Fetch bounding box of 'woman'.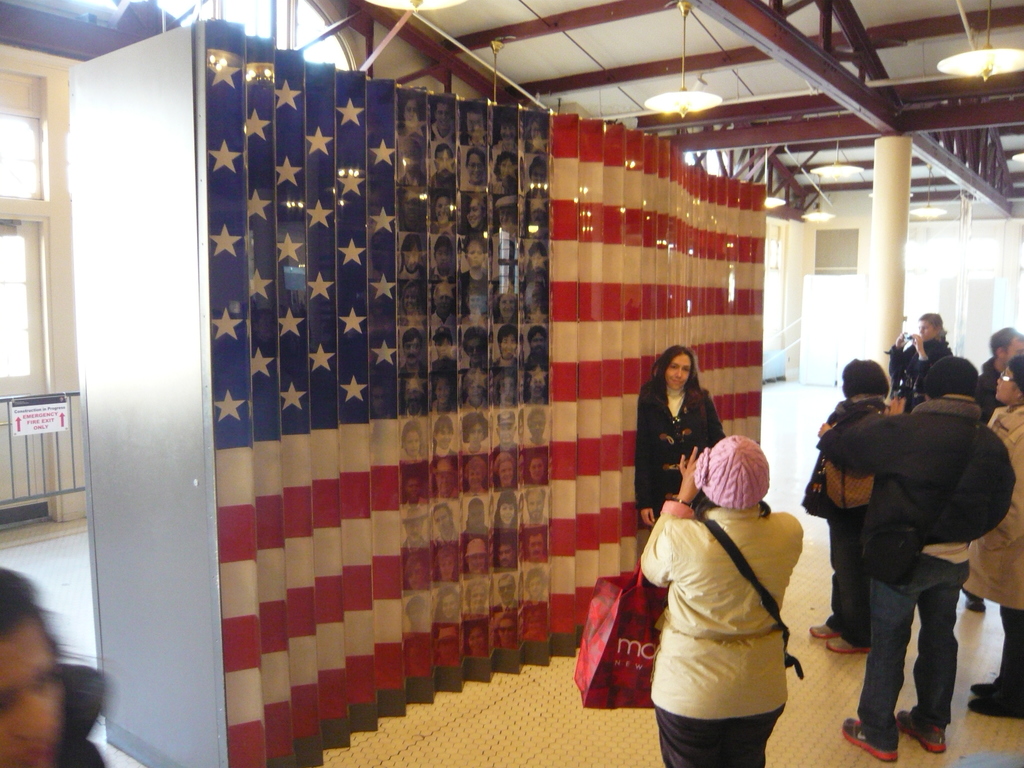
Bbox: [left=631, top=428, right=794, bottom=767].
